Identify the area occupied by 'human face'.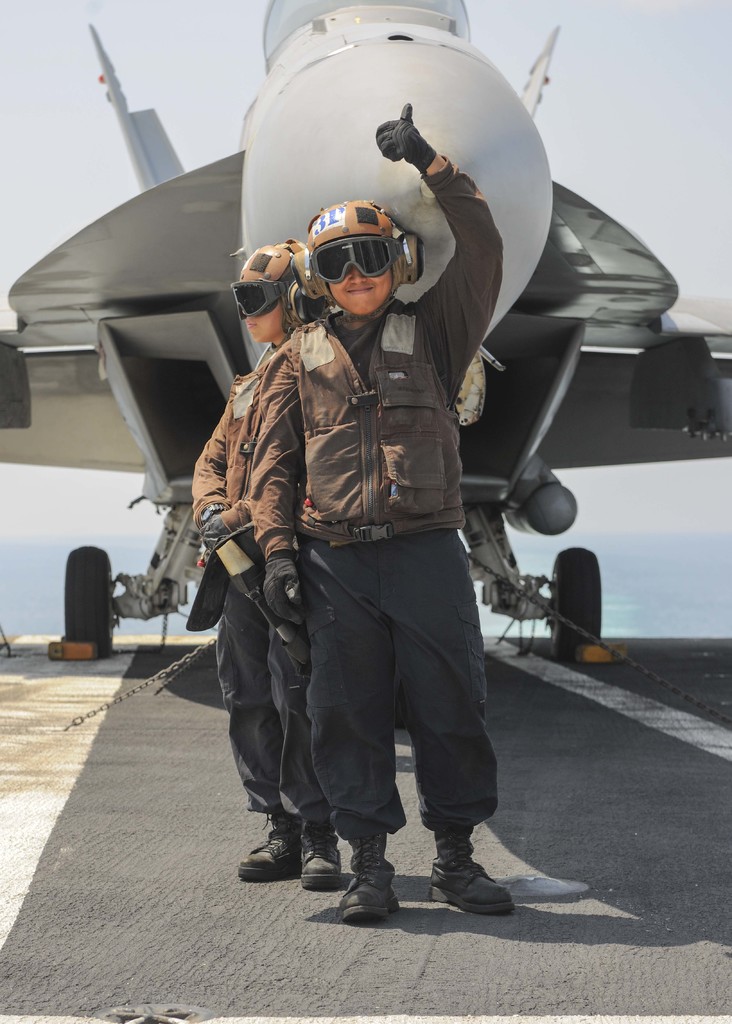
Area: select_region(244, 295, 289, 348).
